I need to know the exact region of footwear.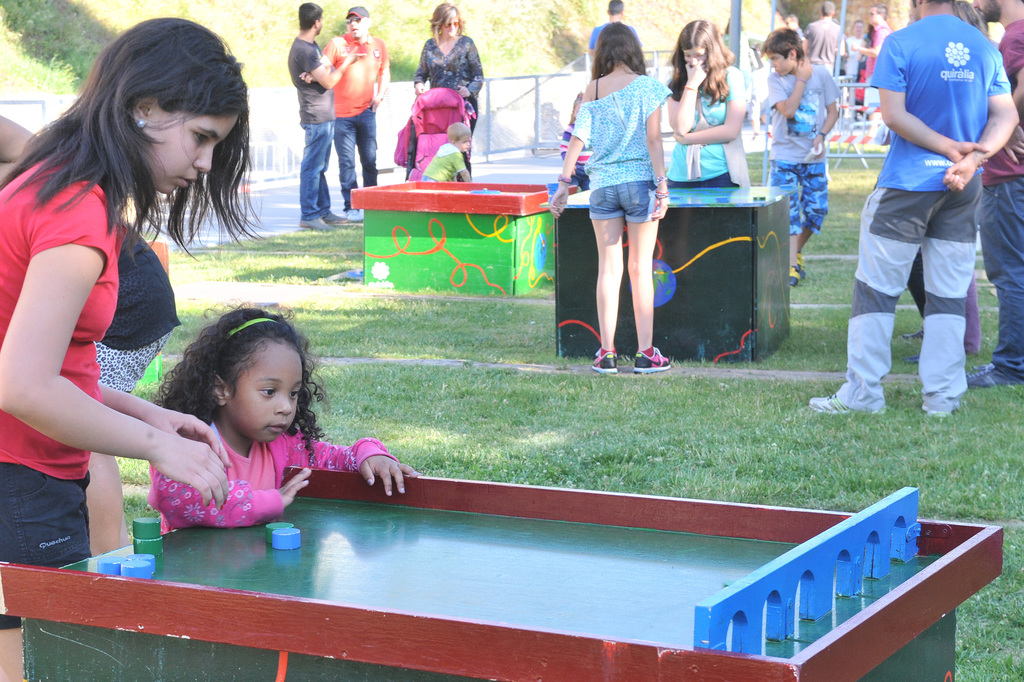
Region: 635:342:671:370.
